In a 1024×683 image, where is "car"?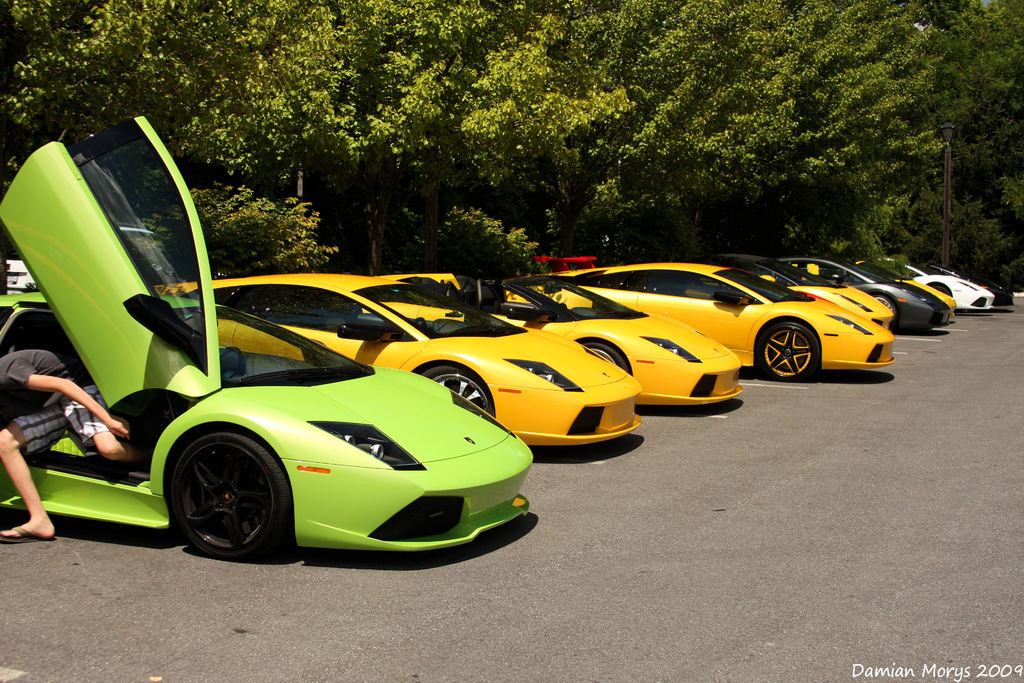
375, 268, 742, 411.
